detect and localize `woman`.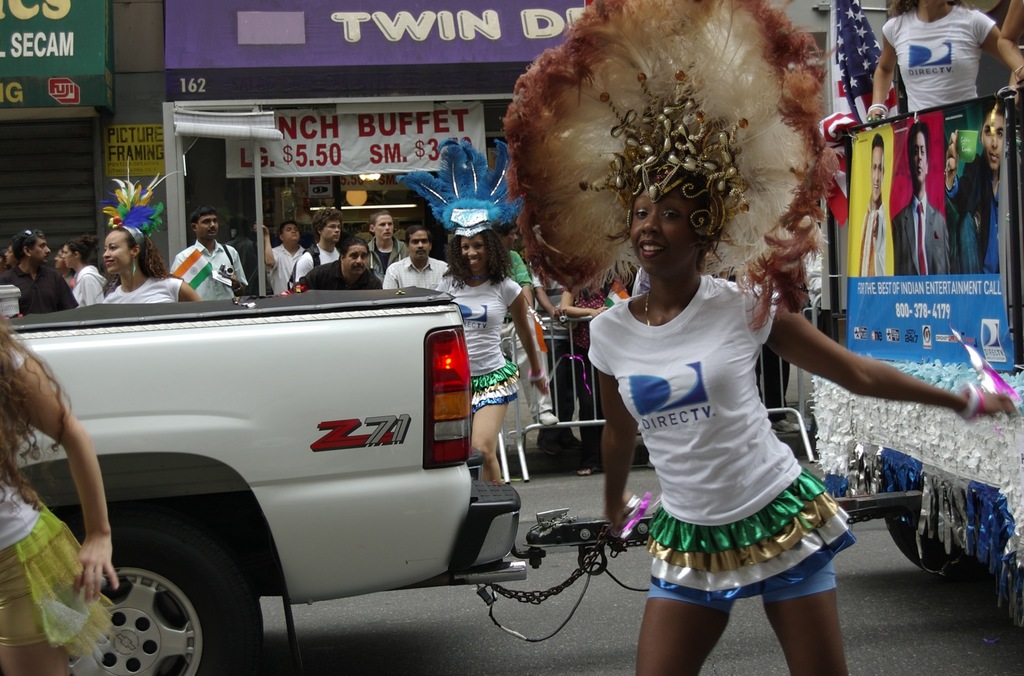
Localized at box(98, 155, 205, 301).
